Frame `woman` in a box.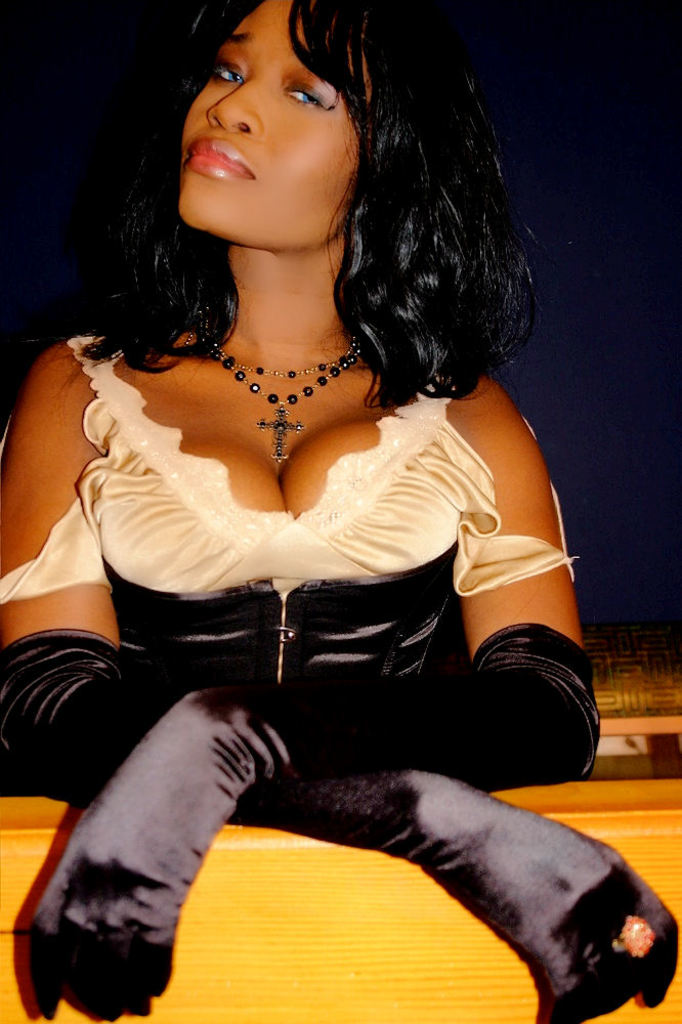
0:0:607:871.
